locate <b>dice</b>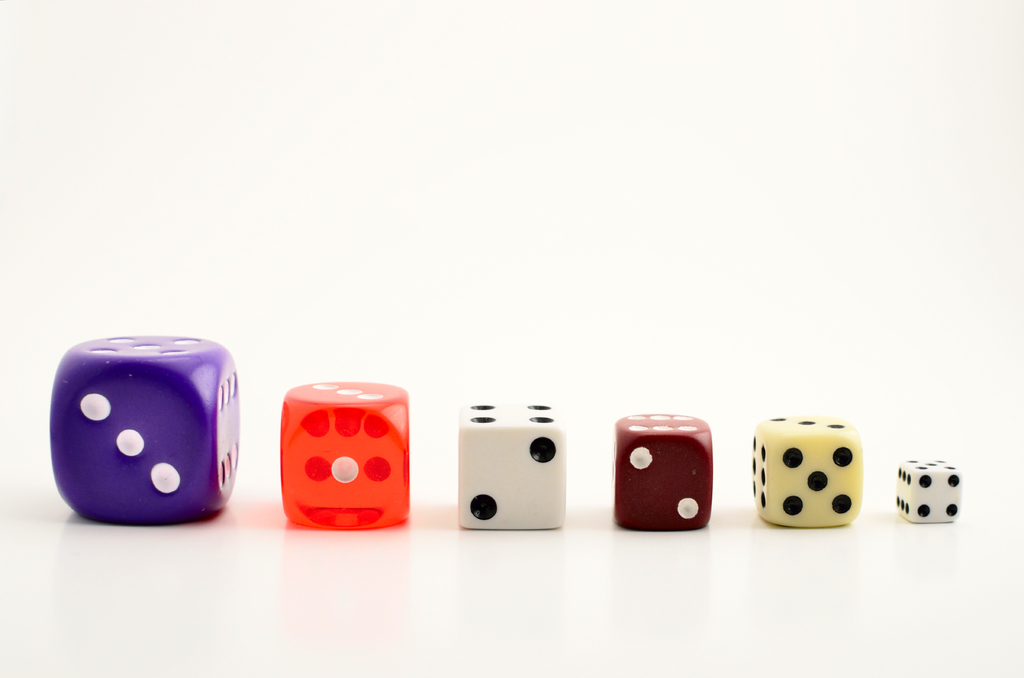
{"left": 459, "top": 402, "right": 565, "bottom": 533}
